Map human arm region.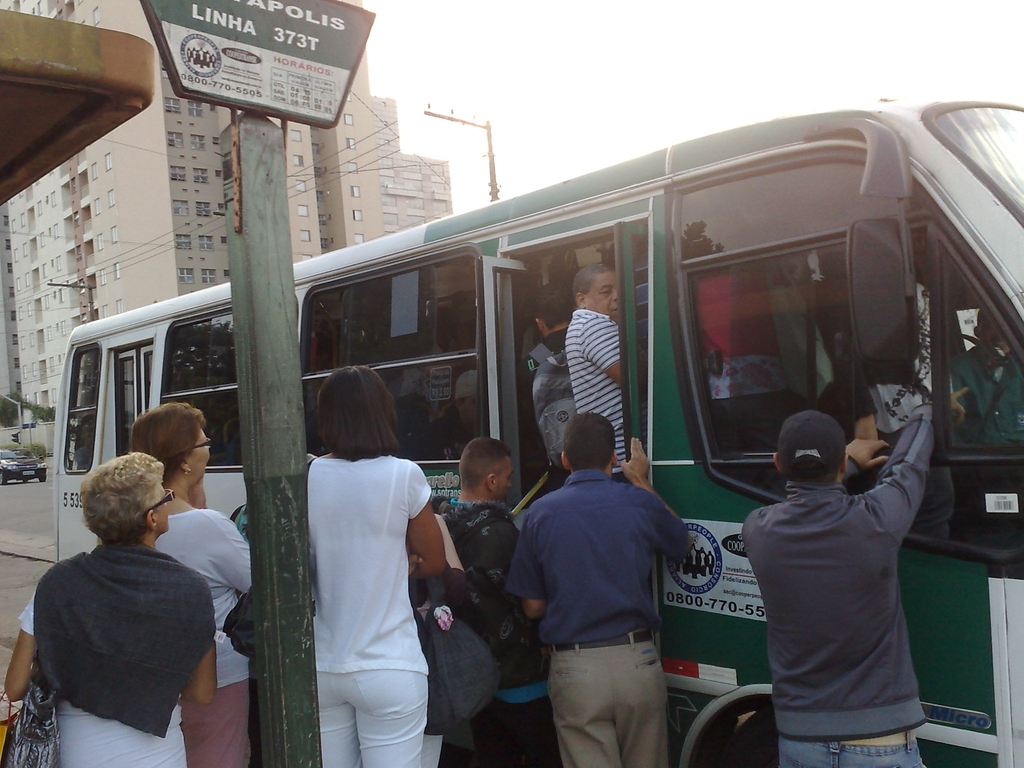
Mapped to bbox(619, 433, 689, 552).
